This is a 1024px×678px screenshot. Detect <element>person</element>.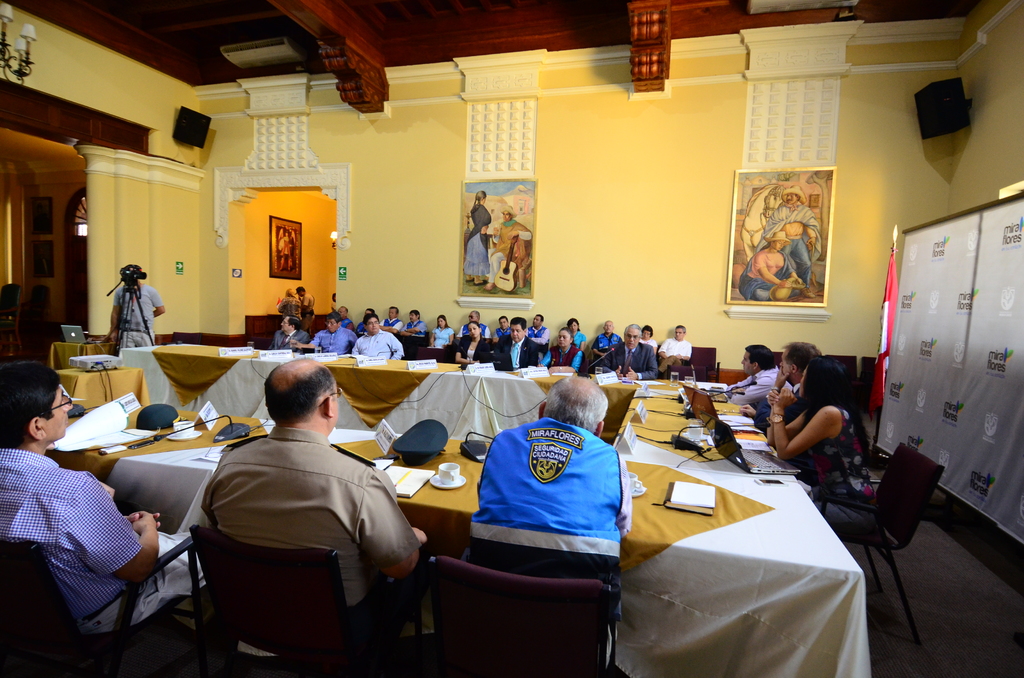
(740, 335, 819, 428).
